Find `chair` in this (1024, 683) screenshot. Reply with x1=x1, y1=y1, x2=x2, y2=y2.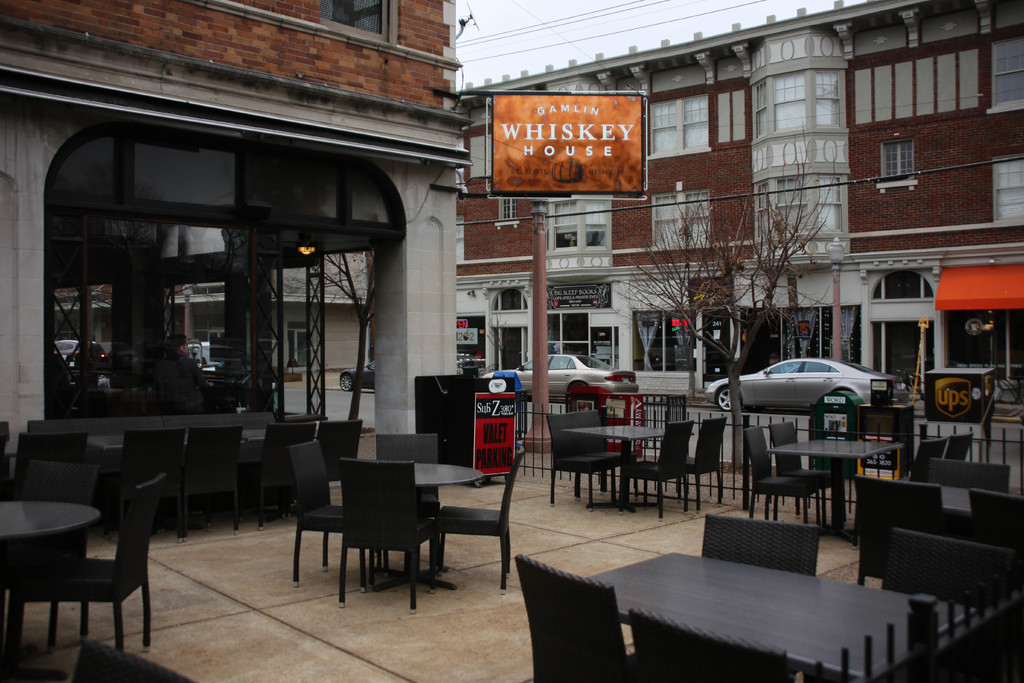
x1=545, y1=412, x2=618, y2=509.
